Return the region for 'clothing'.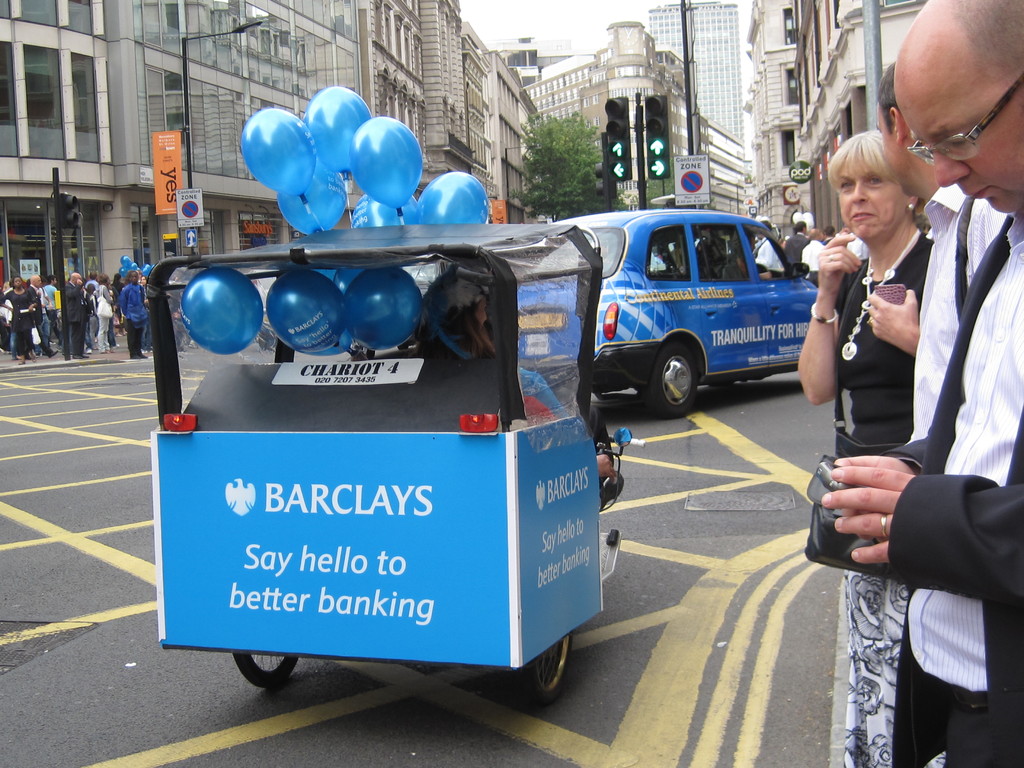
region(511, 365, 575, 416).
